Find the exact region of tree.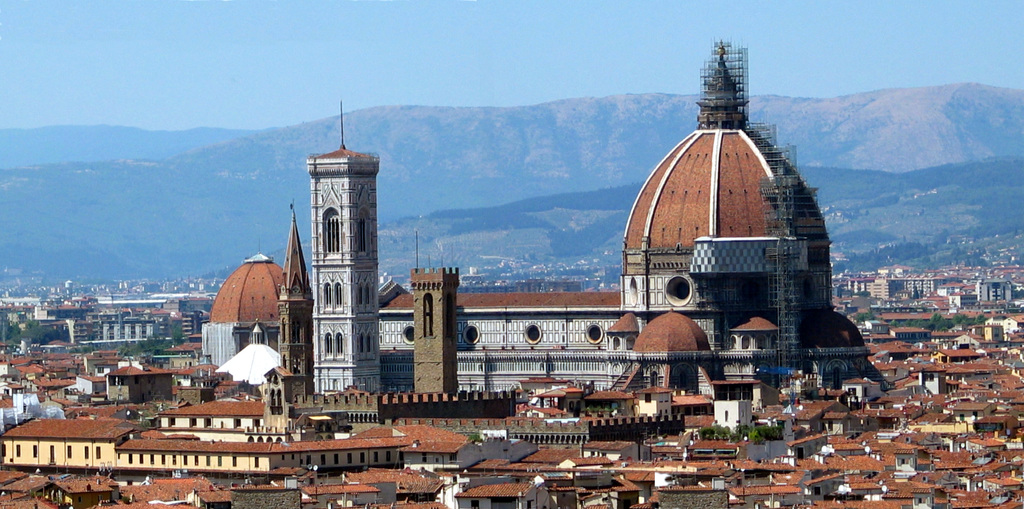
Exact region: detection(1009, 285, 1023, 299).
